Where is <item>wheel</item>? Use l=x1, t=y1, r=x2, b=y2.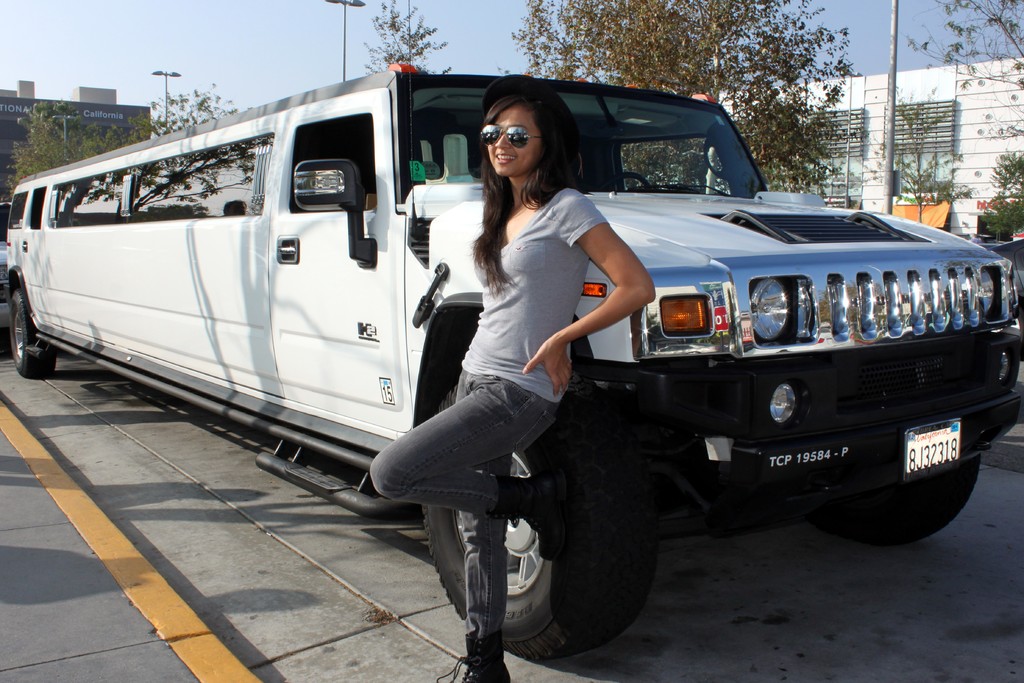
l=417, t=377, r=654, b=664.
